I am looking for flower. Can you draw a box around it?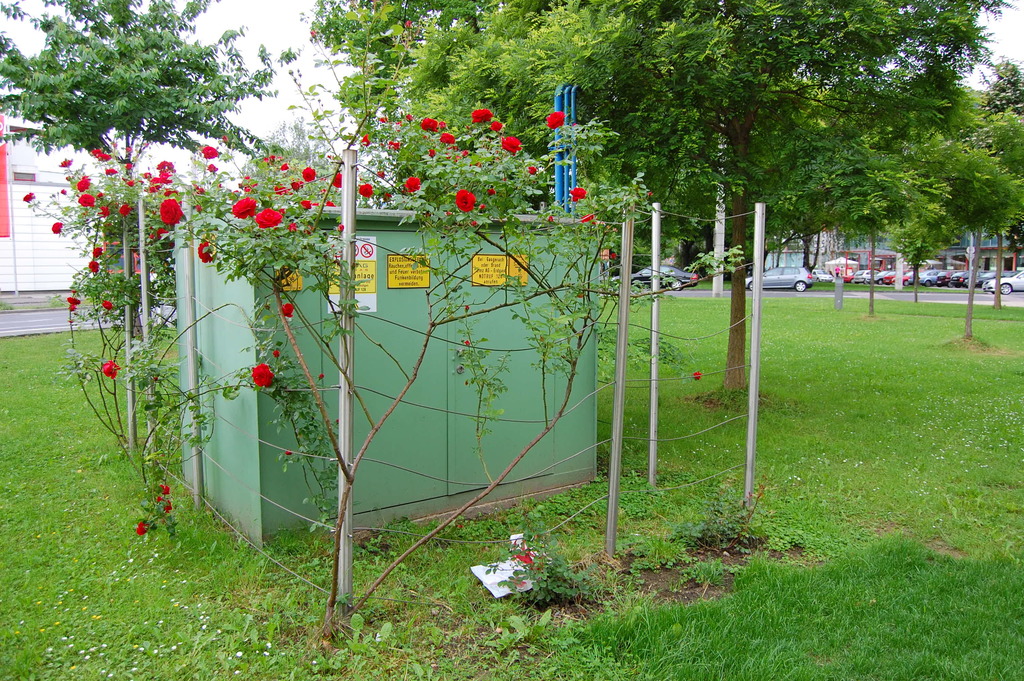
Sure, the bounding box is 50 219 63 233.
